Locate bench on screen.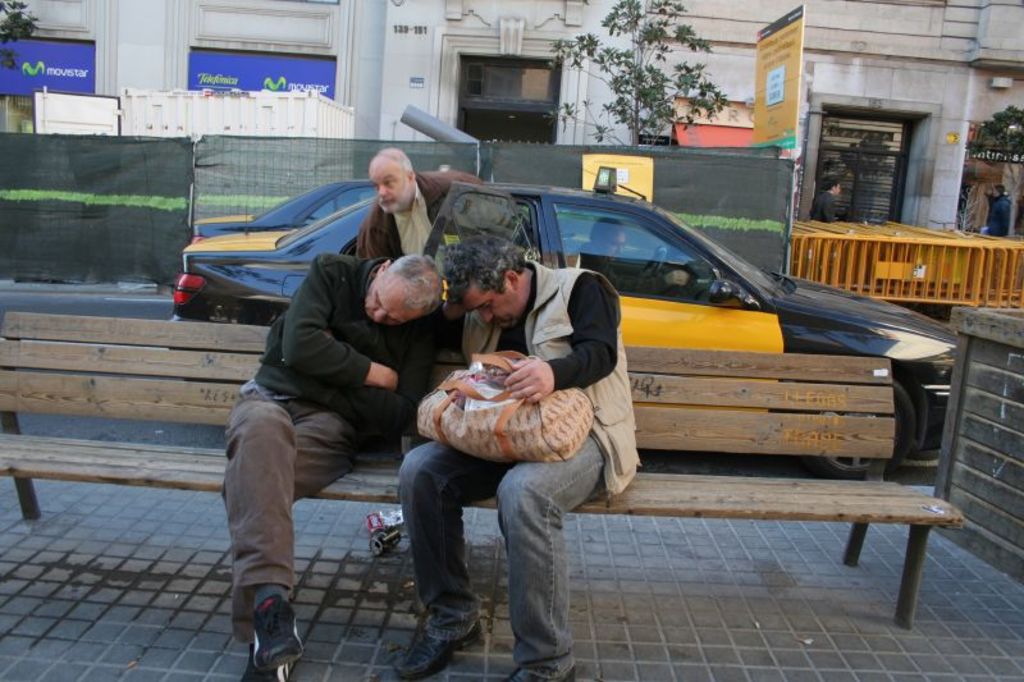
On screen at bbox(0, 310, 963, 623).
